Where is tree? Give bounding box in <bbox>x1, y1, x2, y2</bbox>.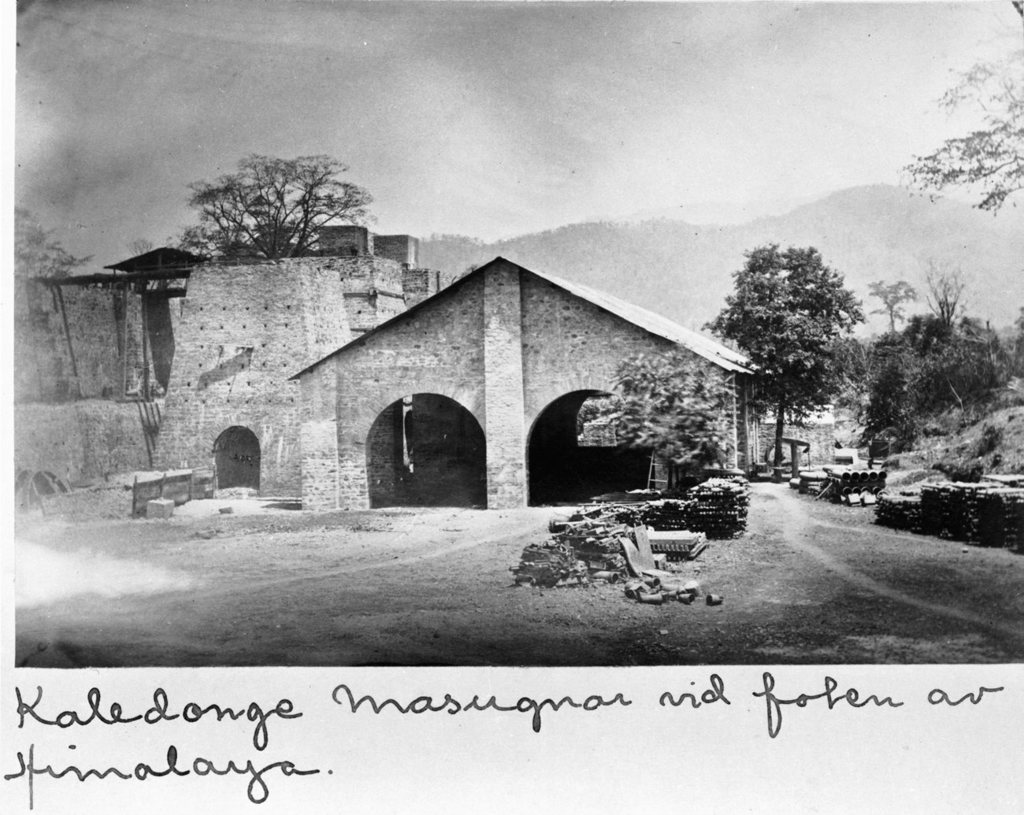
<bbox>12, 208, 95, 280</bbox>.
